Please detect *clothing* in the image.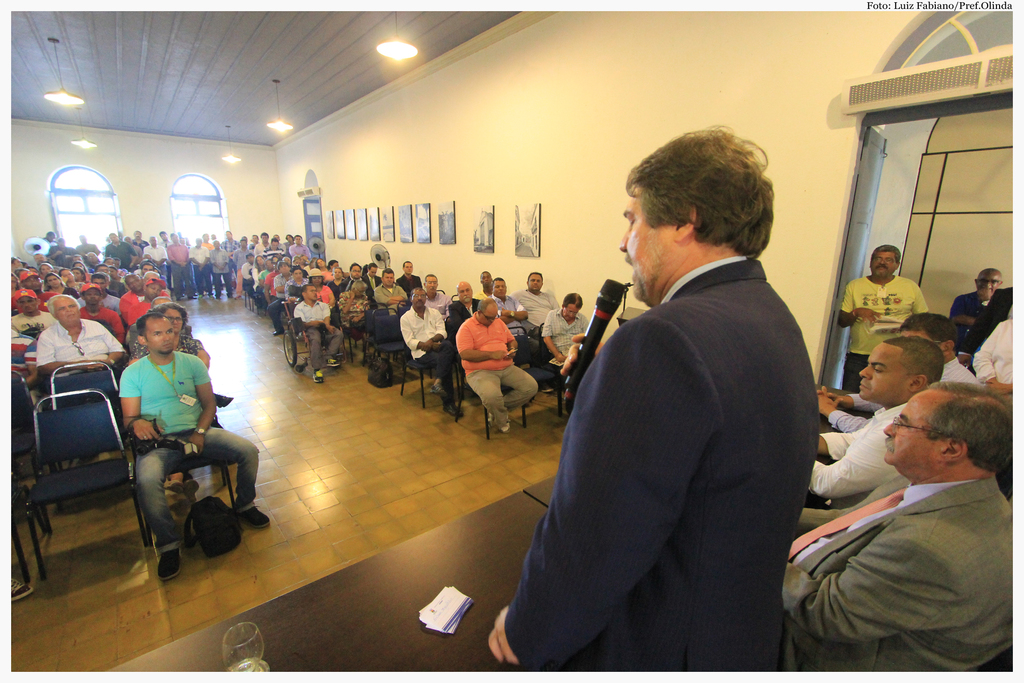
(974,317,1022,399).
